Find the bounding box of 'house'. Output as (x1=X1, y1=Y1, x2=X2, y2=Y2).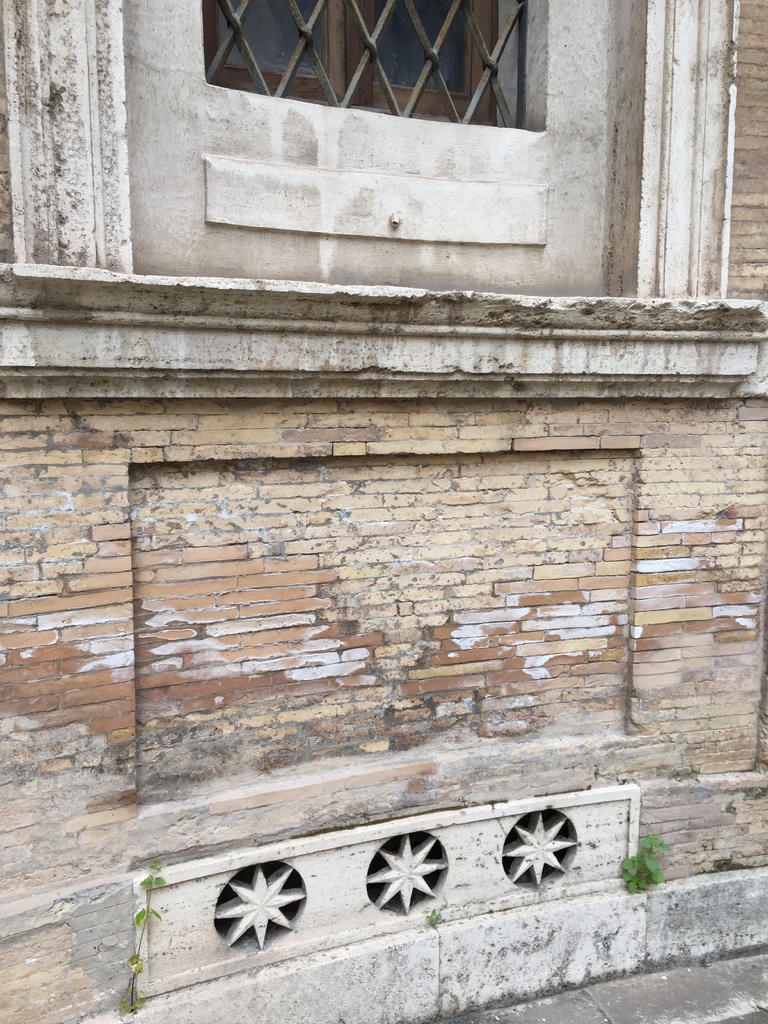
(x1=0, y1=21, x2=767, y2=925).
